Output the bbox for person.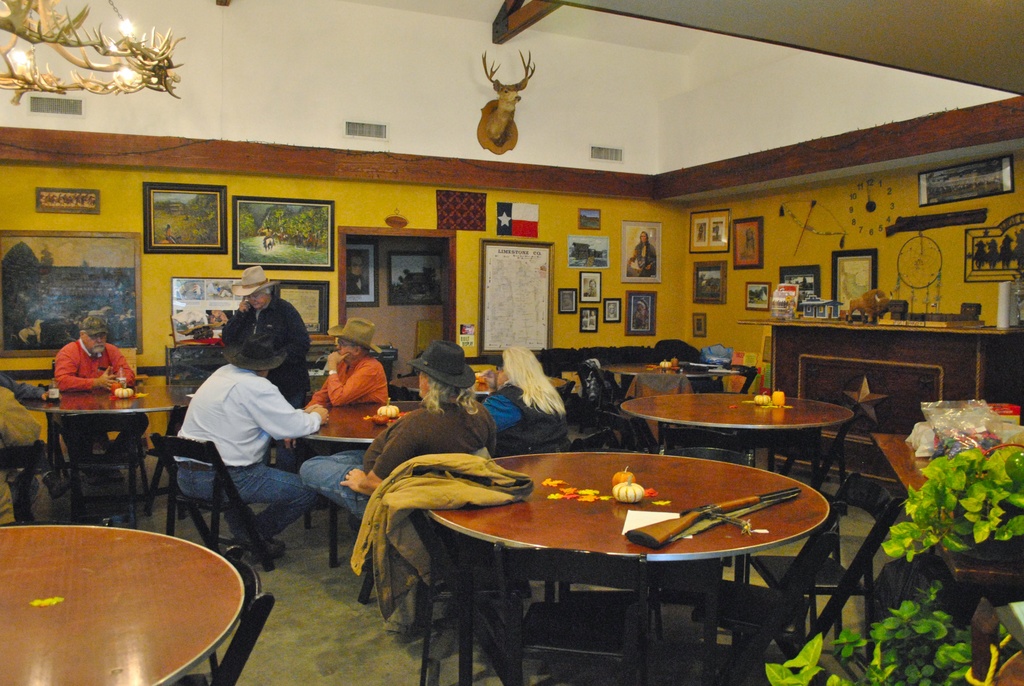
rect(280, 313, 391, 451).
